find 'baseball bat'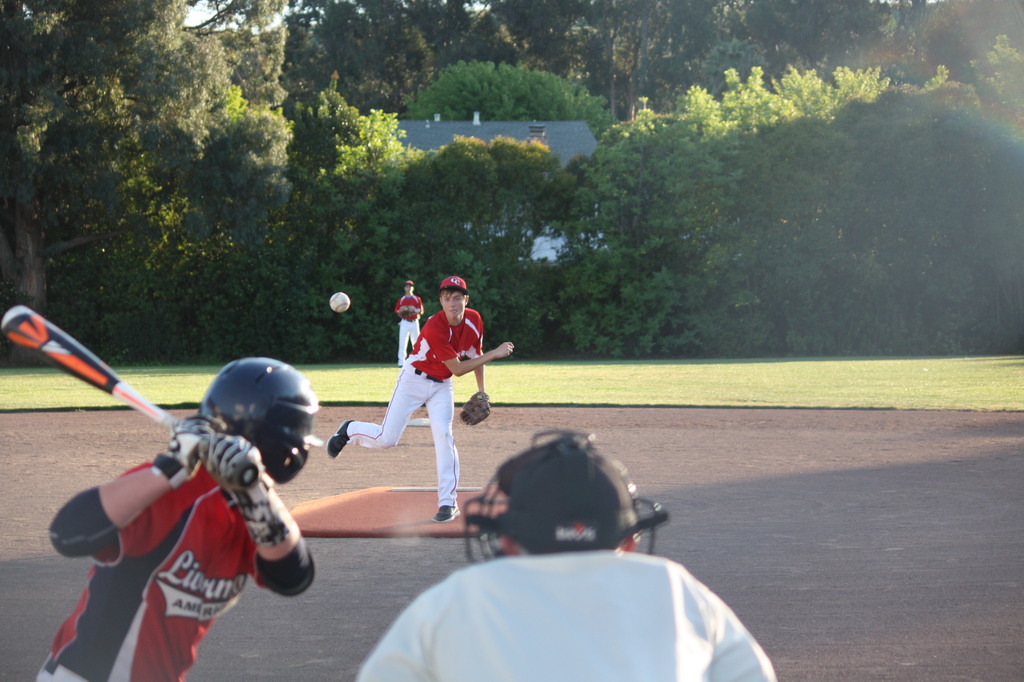
region(2, 300, 260, 487)
